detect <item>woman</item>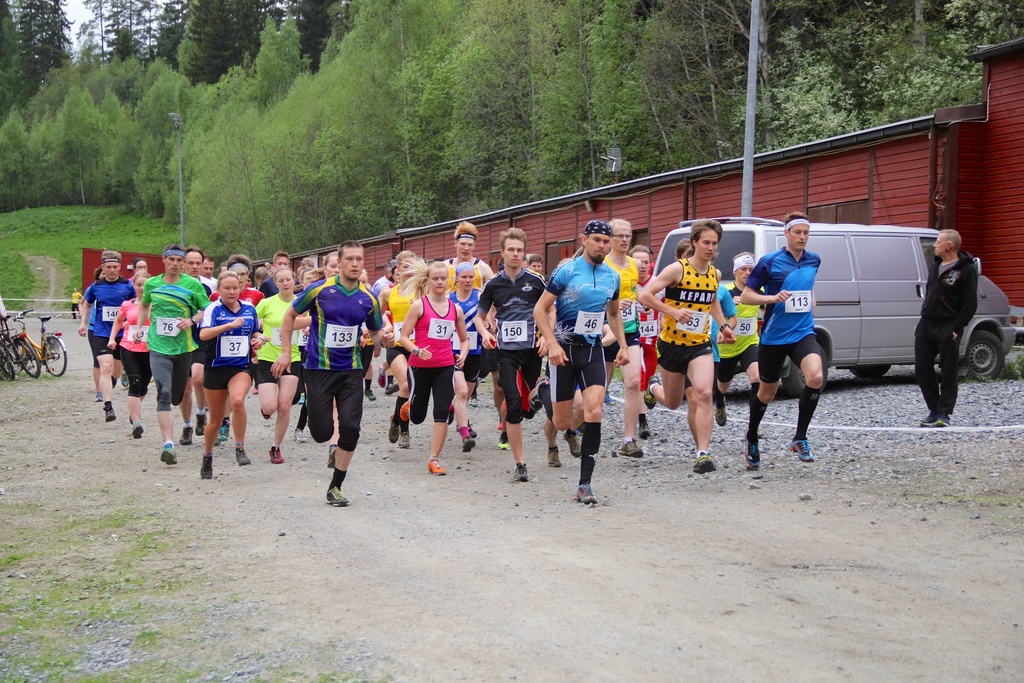
rect(316, 251, 355, 472)
